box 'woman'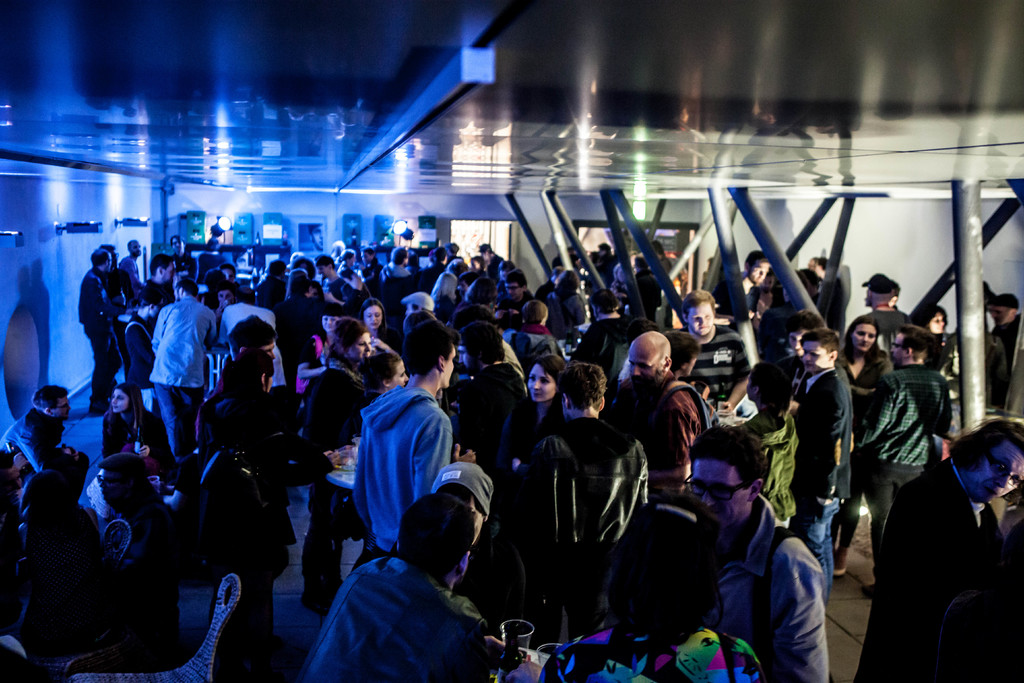
(544,270,584,343)
